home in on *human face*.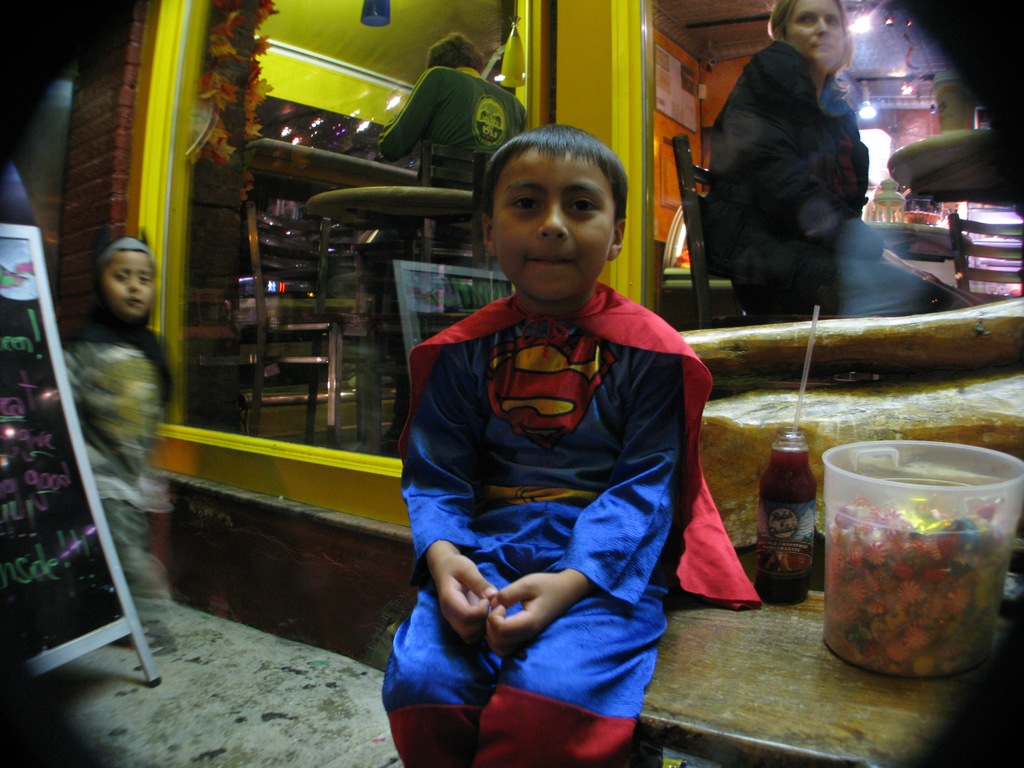
Homed in at {"left": 494, "top": 150, "right": 613, "bottom": 301}.
